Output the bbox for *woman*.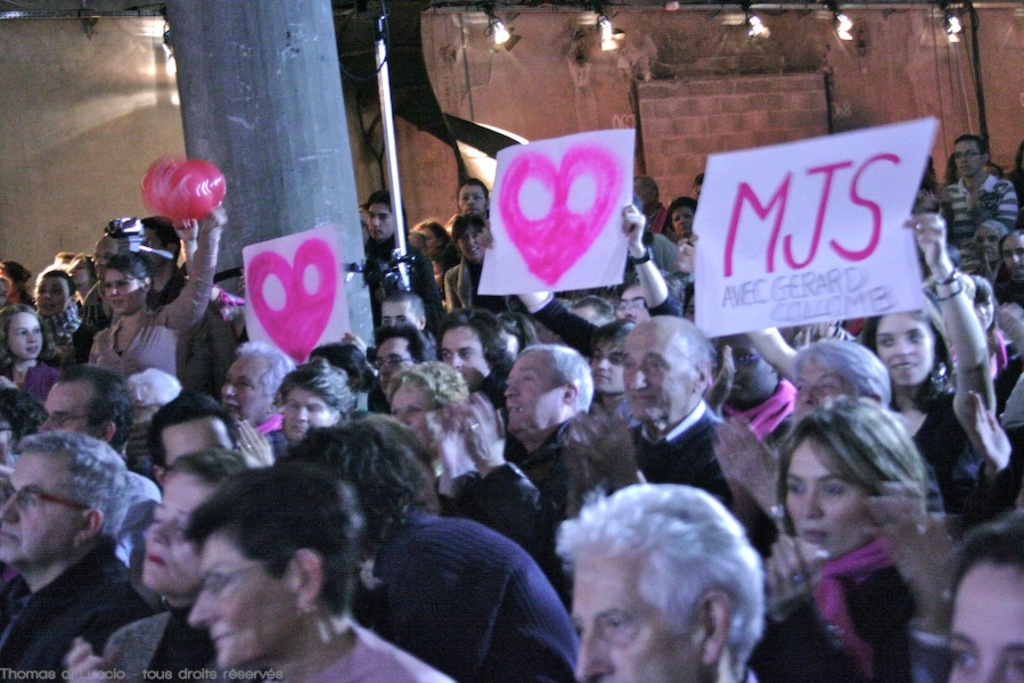
locate(677, 213, 997, 491).
